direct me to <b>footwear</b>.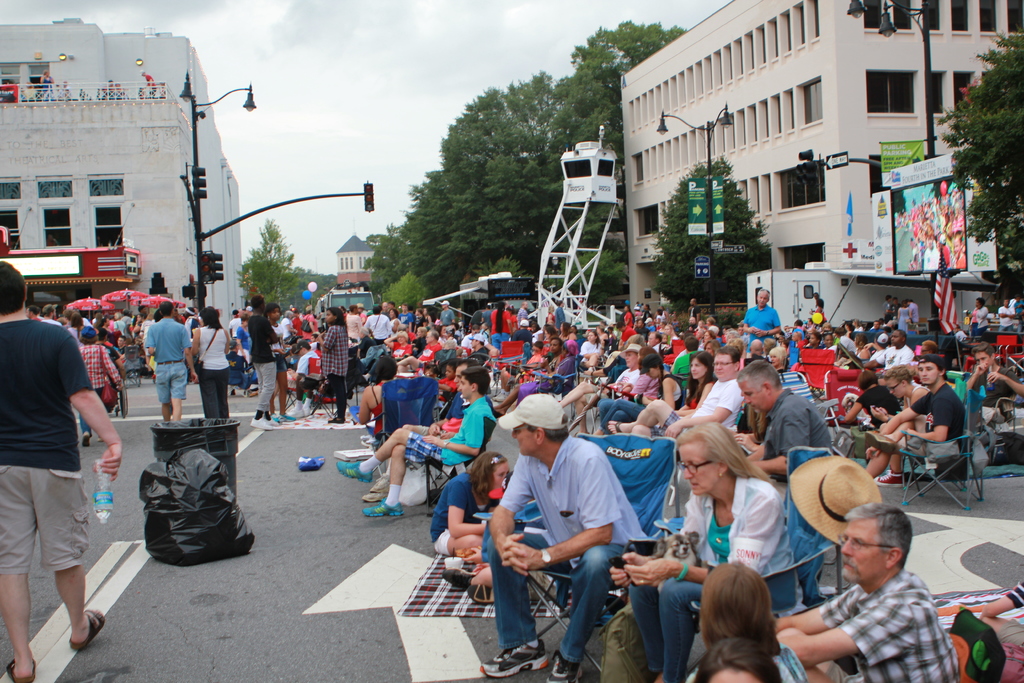
Direction: [479, 645, 541, 679].
